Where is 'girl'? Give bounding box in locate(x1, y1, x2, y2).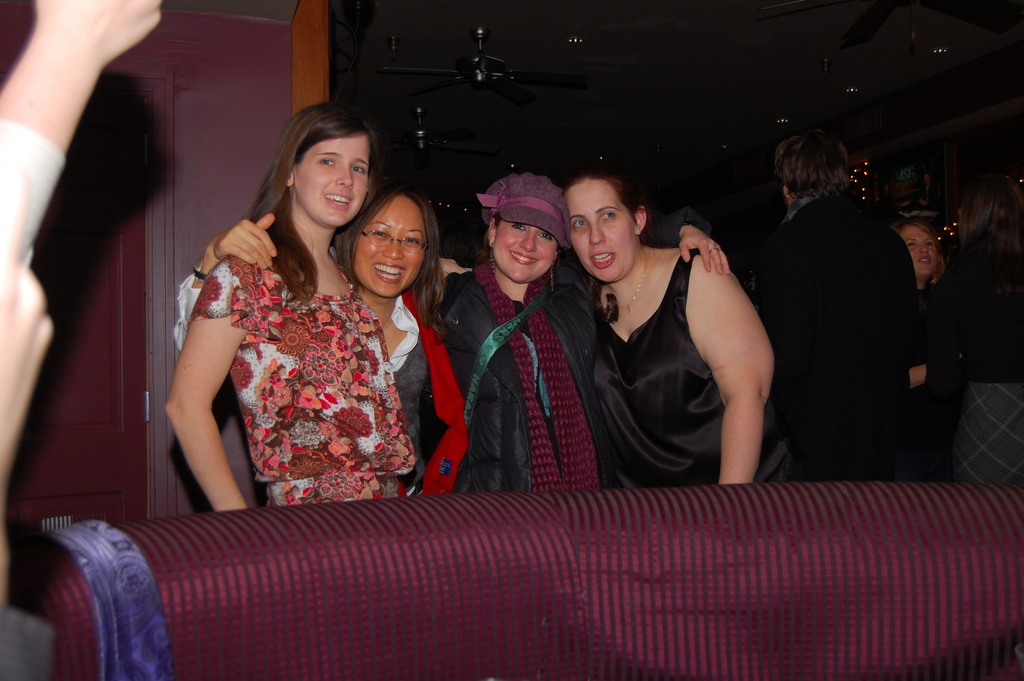
locate(163, 104, 417, 513).
